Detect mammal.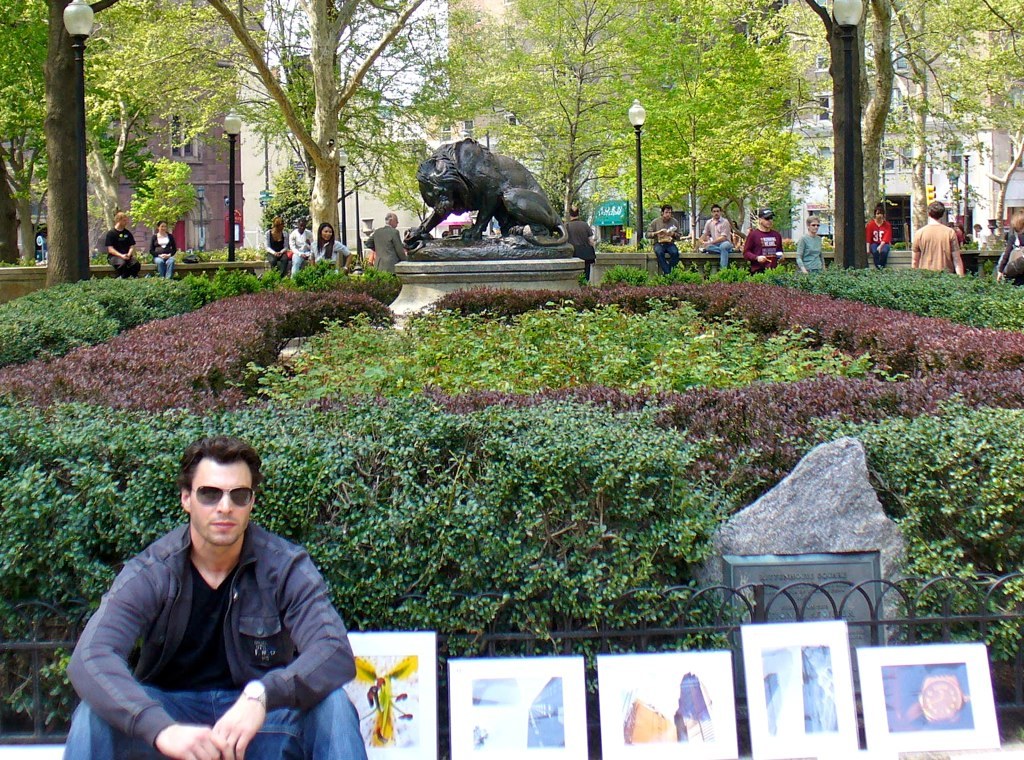
Detected at box(150, 221, 180, 282).
